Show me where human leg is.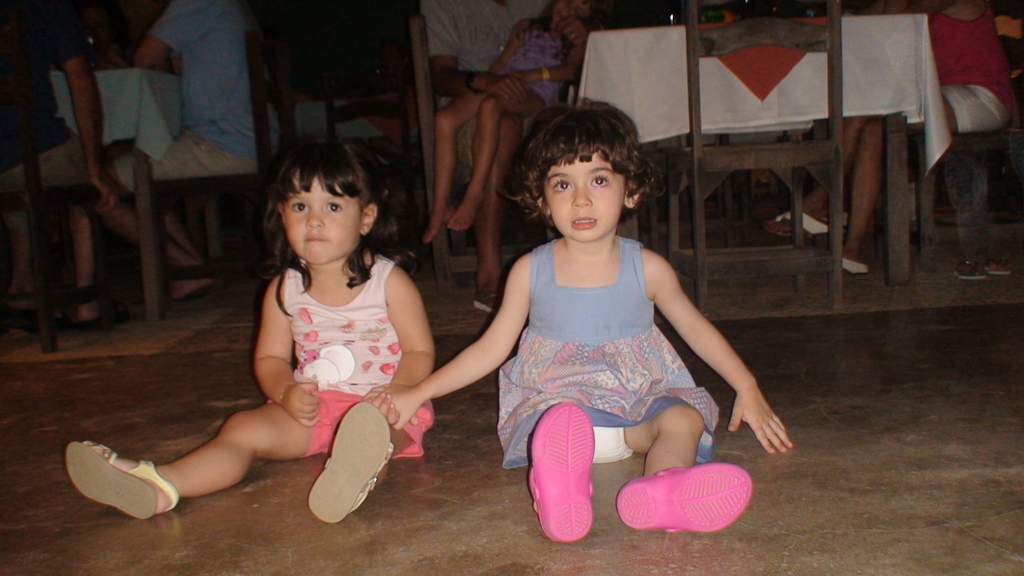
human leg is at x1=456, y1=113, x2=525, y2=303.
